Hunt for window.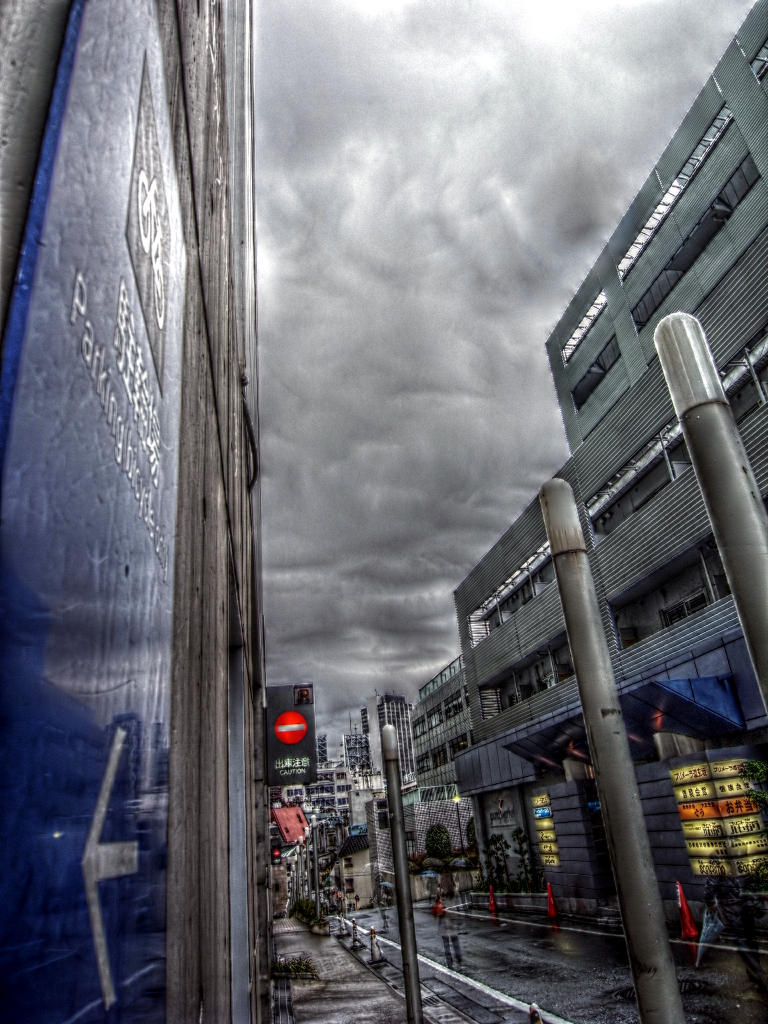
Hunted down at [286, 787, 293, 800].
